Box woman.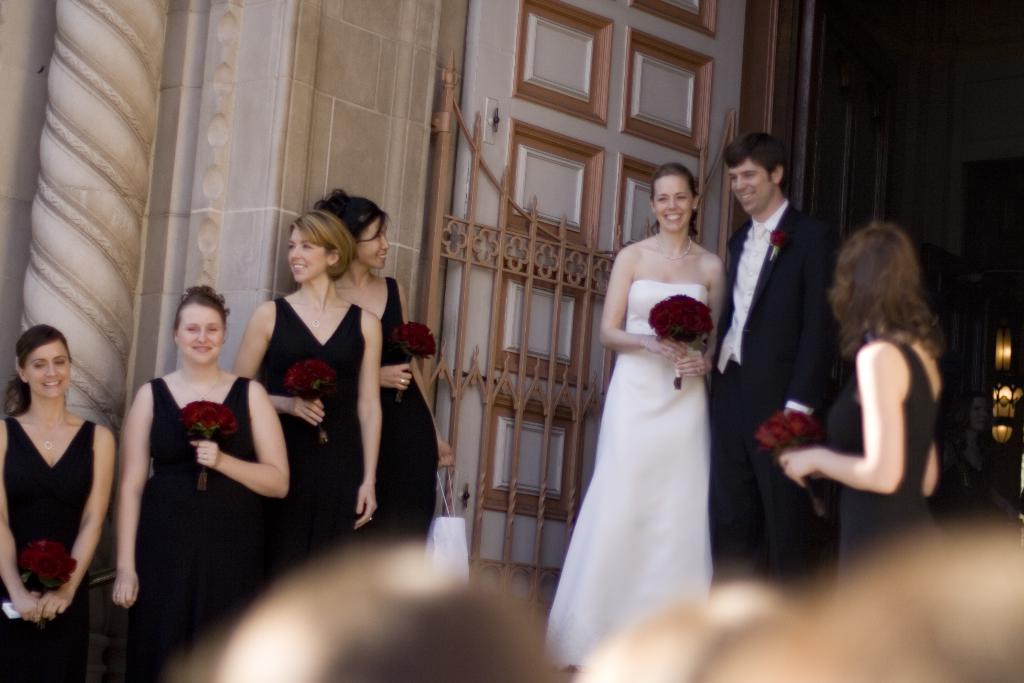
0:324:117:682.
